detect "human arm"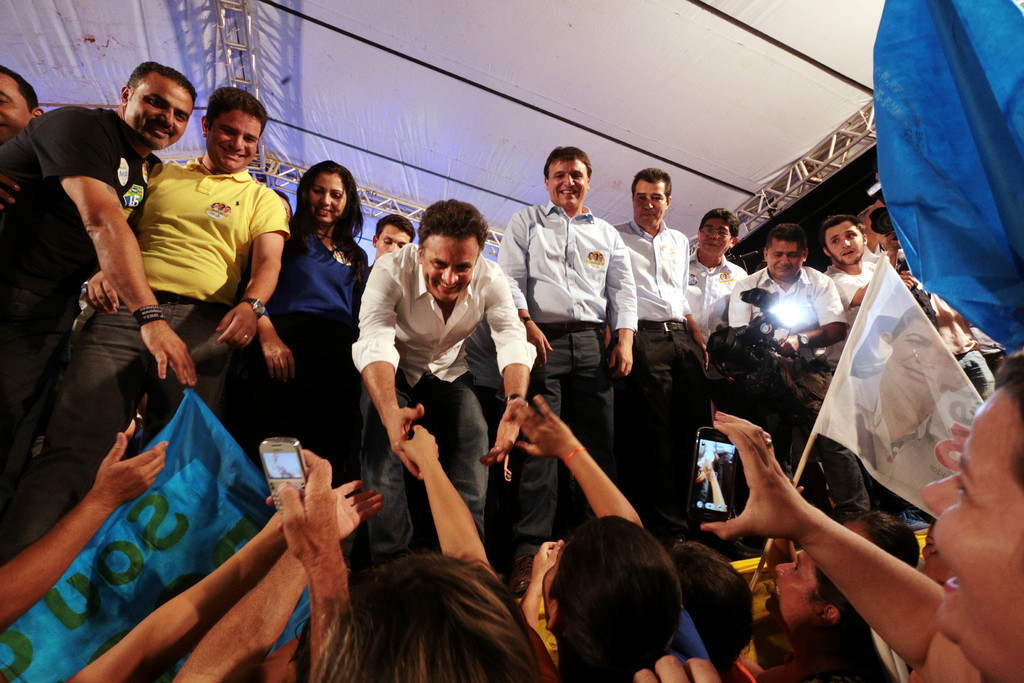
605 227 640 379
